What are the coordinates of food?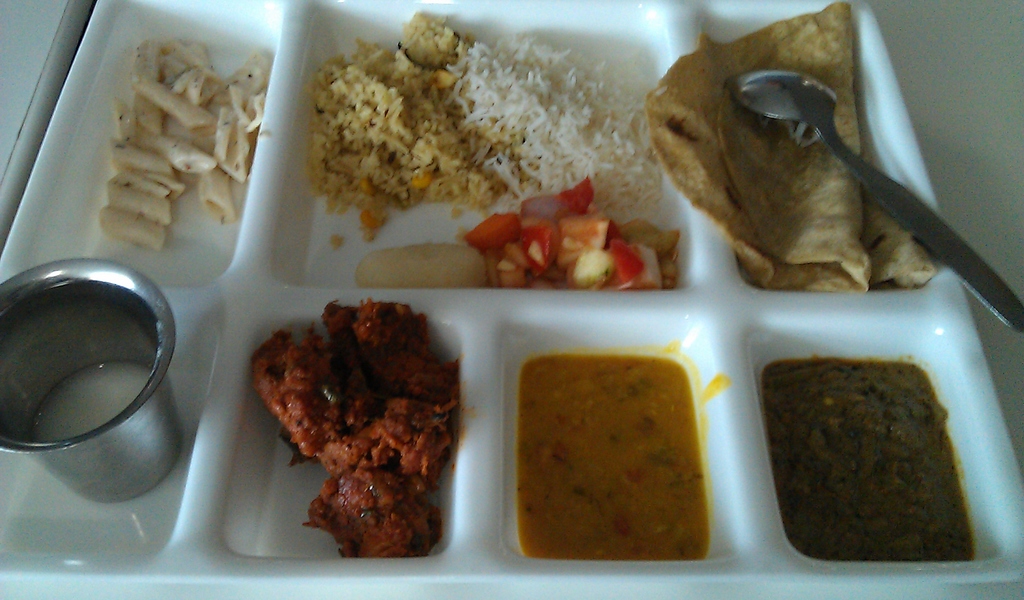
locate(440, 37, 661, 209).
